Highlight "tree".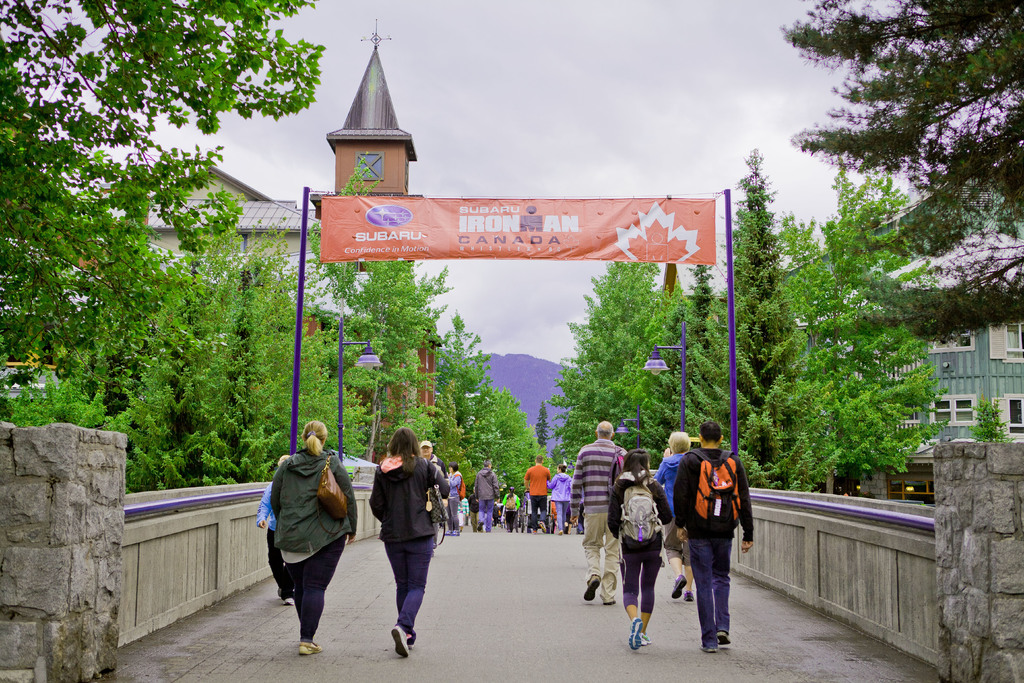
Highlighted region: [left=339, top=190, right=450, bottom=467].
